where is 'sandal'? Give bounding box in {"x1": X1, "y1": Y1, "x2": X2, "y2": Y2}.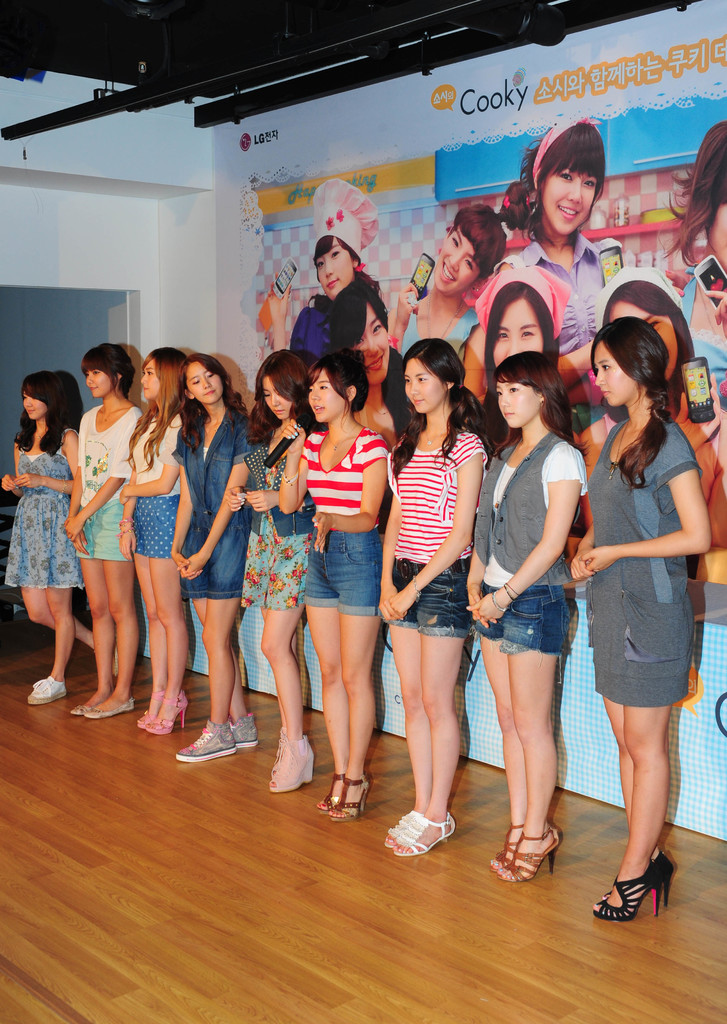
{"x1": 489, "y1": 821, "x2": 528, "y2": 876}.
